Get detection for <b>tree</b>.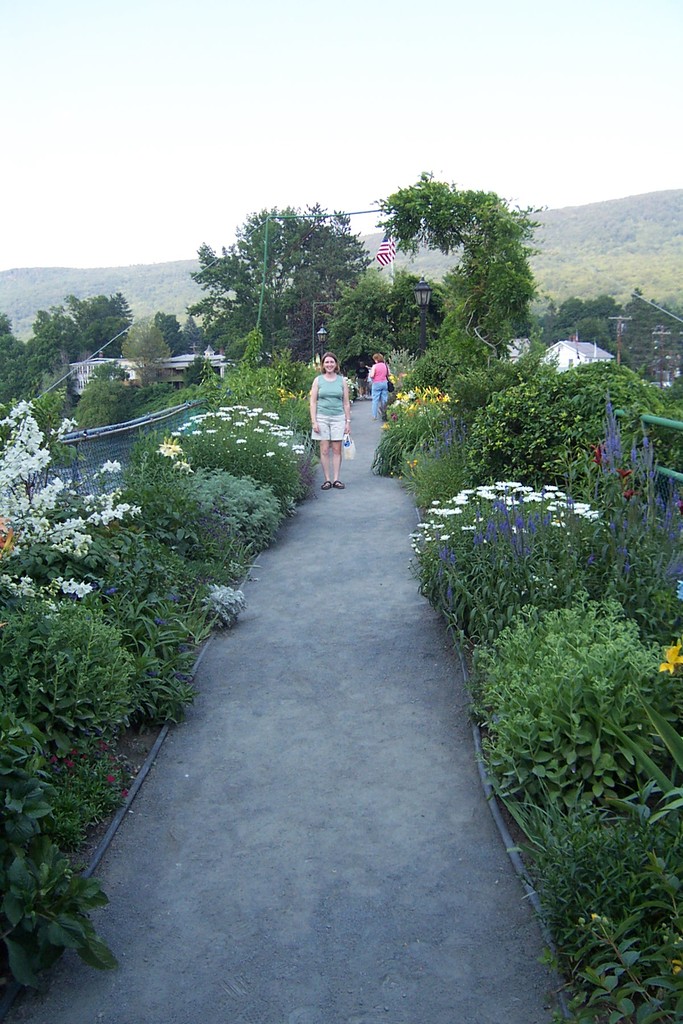
Detection: (375, 171, 550, 398).
